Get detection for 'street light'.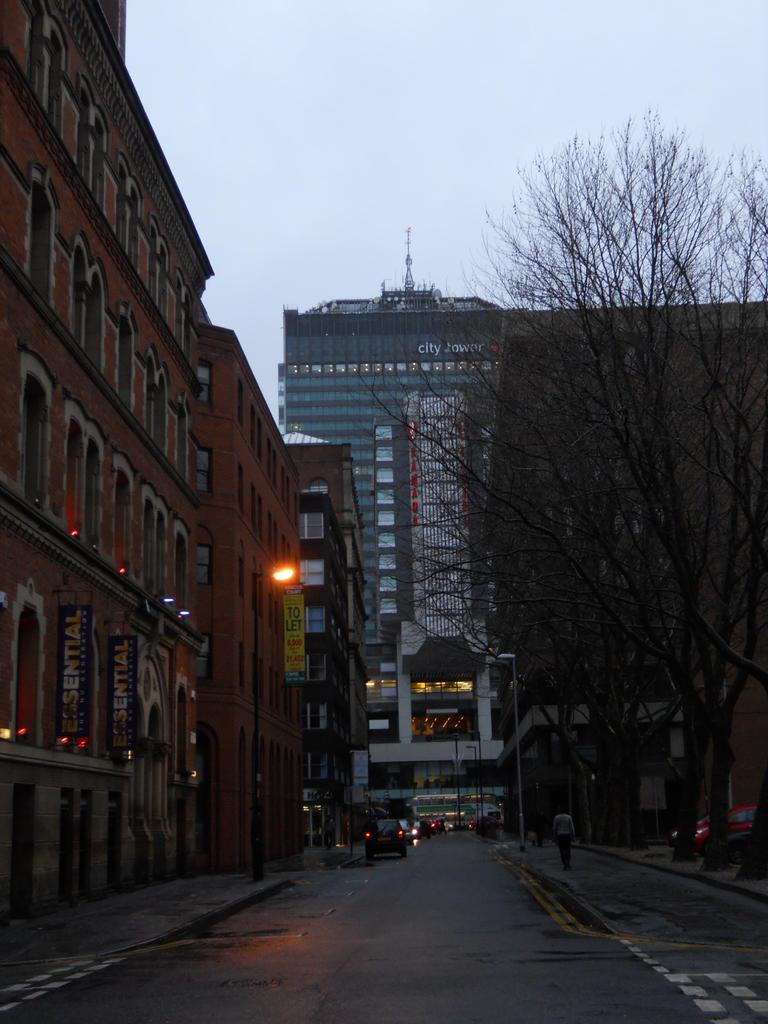
Detection: Rect(469, 730, 487, 825).
